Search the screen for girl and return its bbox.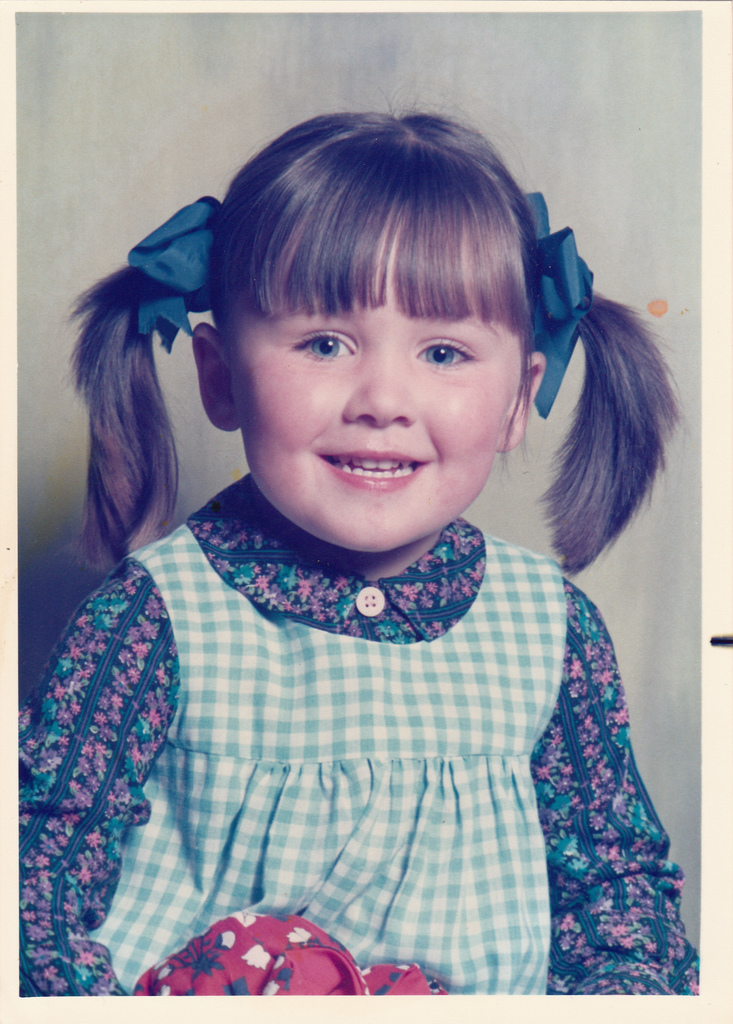
Found: (16,110,697,998).
